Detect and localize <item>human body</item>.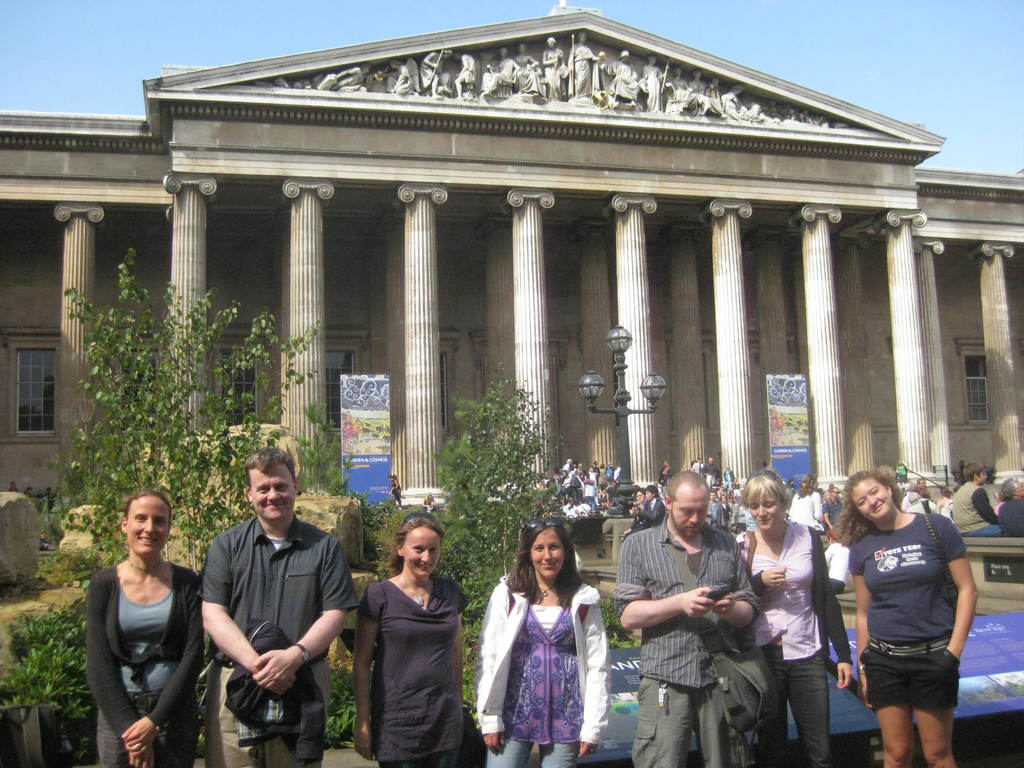
Localized at bbox=(611, 515, 761, 767).
